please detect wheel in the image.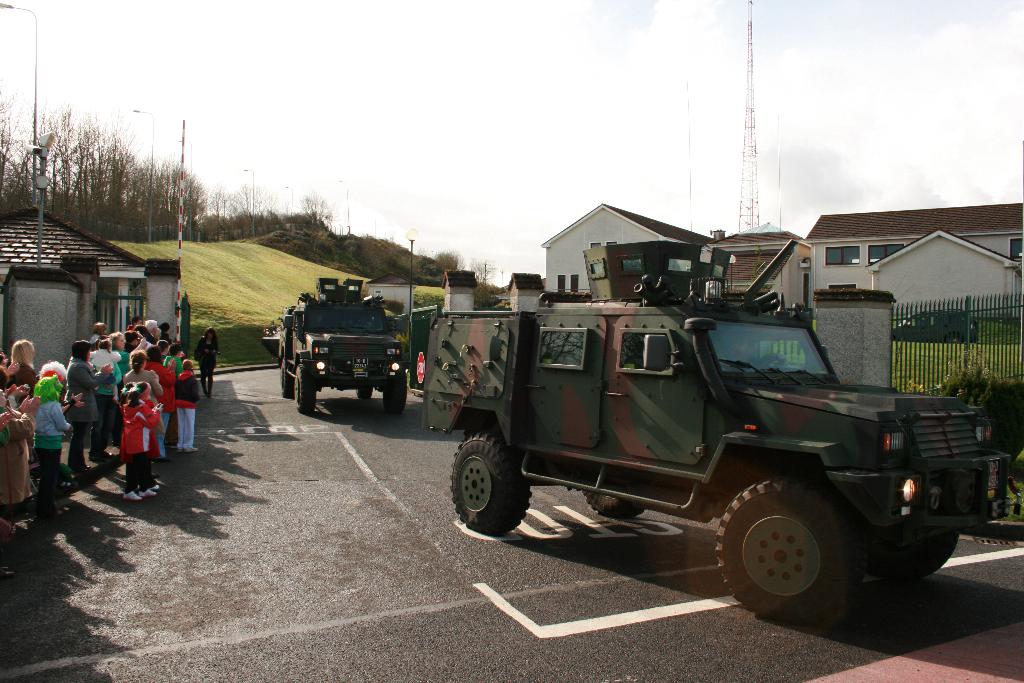
{"x1": 868, "y1": 532, "x2": 960, "y2": 581}.
